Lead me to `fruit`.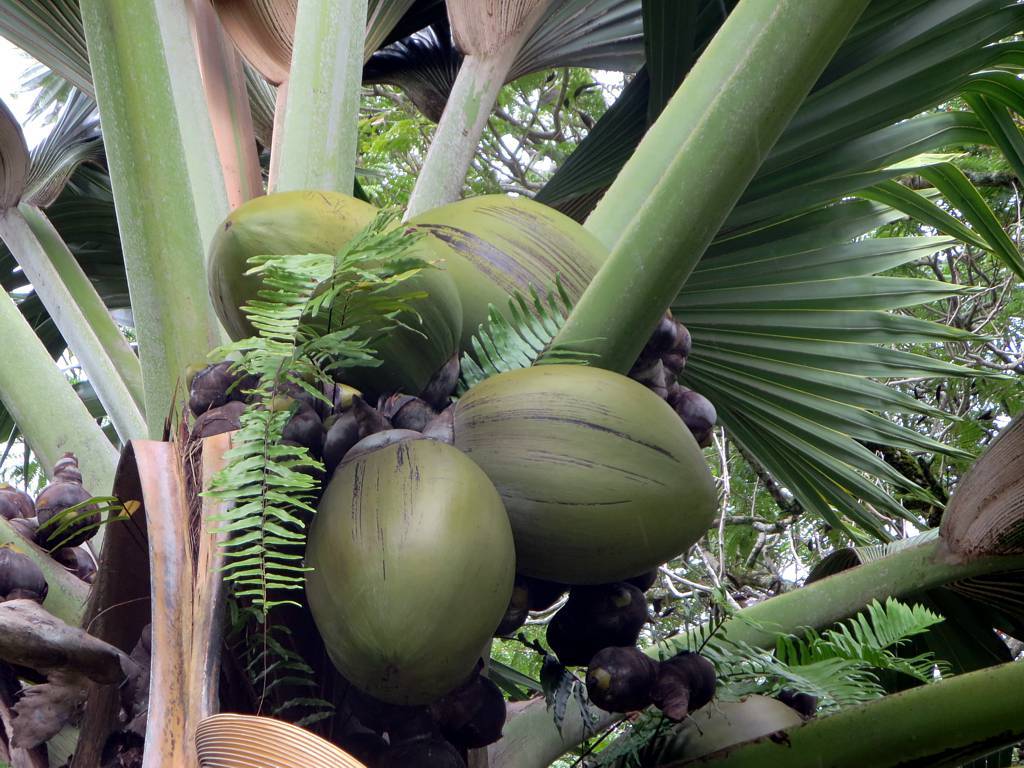
Lead to Rect(401, 193, 615, 367).
